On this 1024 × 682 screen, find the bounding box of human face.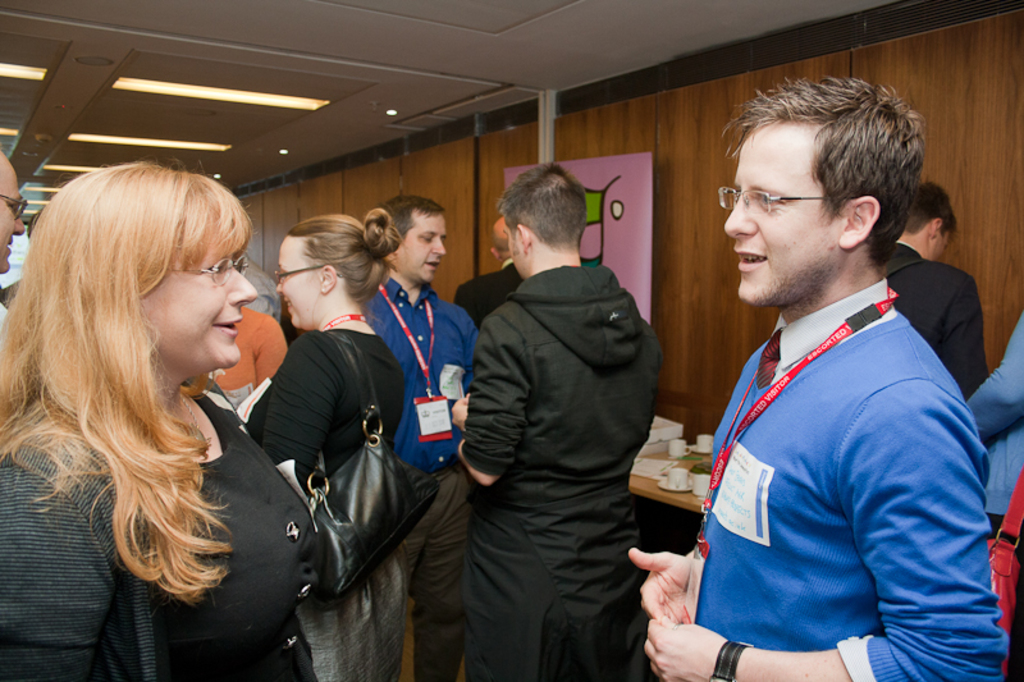
Bounding box: bbox(0, 159, 23, 275).
